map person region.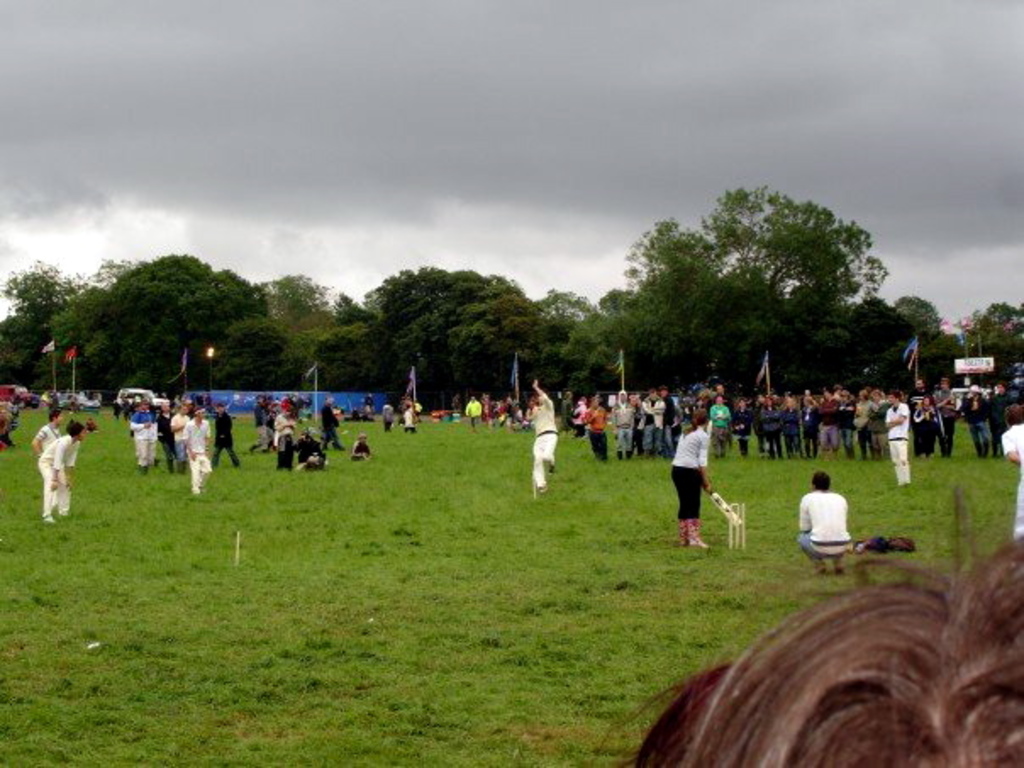
Mapped to {"left": 181, "top": 402, "right": 215, "bottom": 493}.
